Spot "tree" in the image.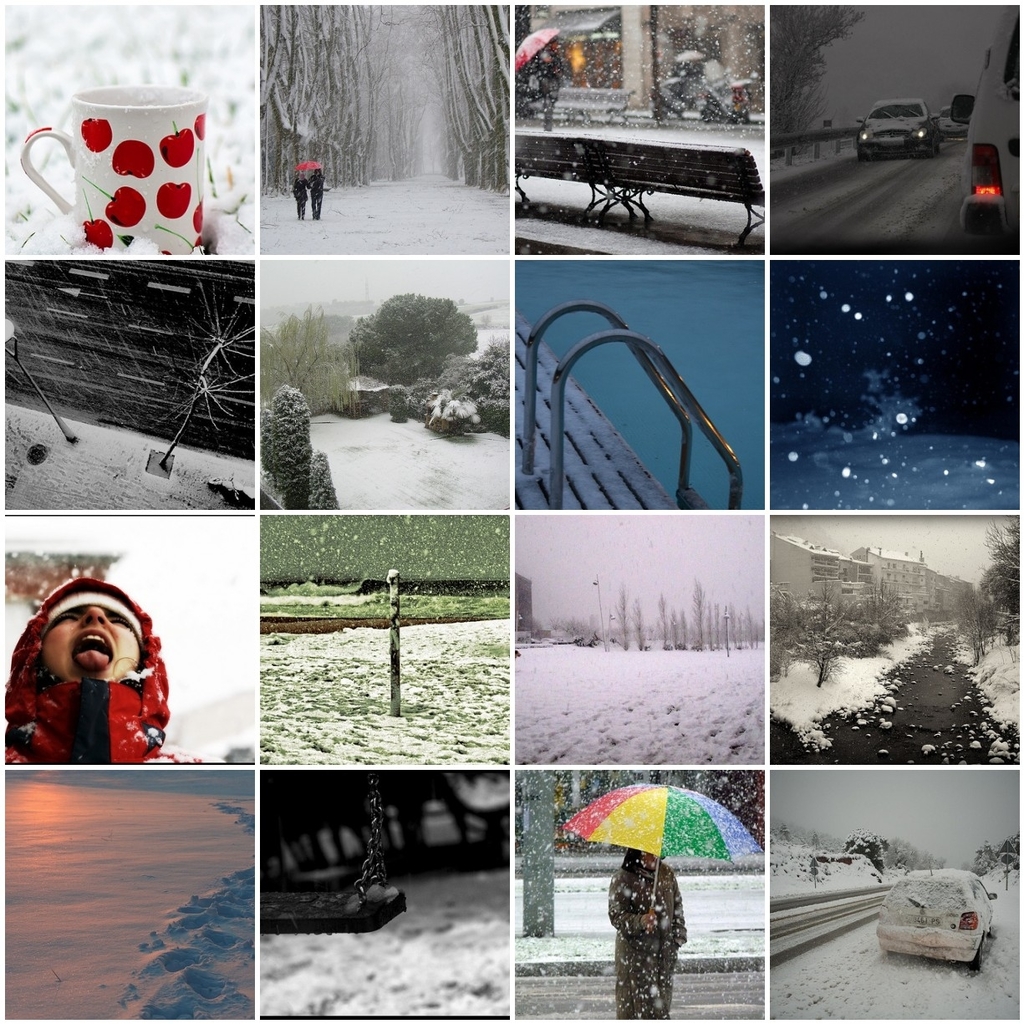
"tree" found at select_region(256, 296, 359, 416).
